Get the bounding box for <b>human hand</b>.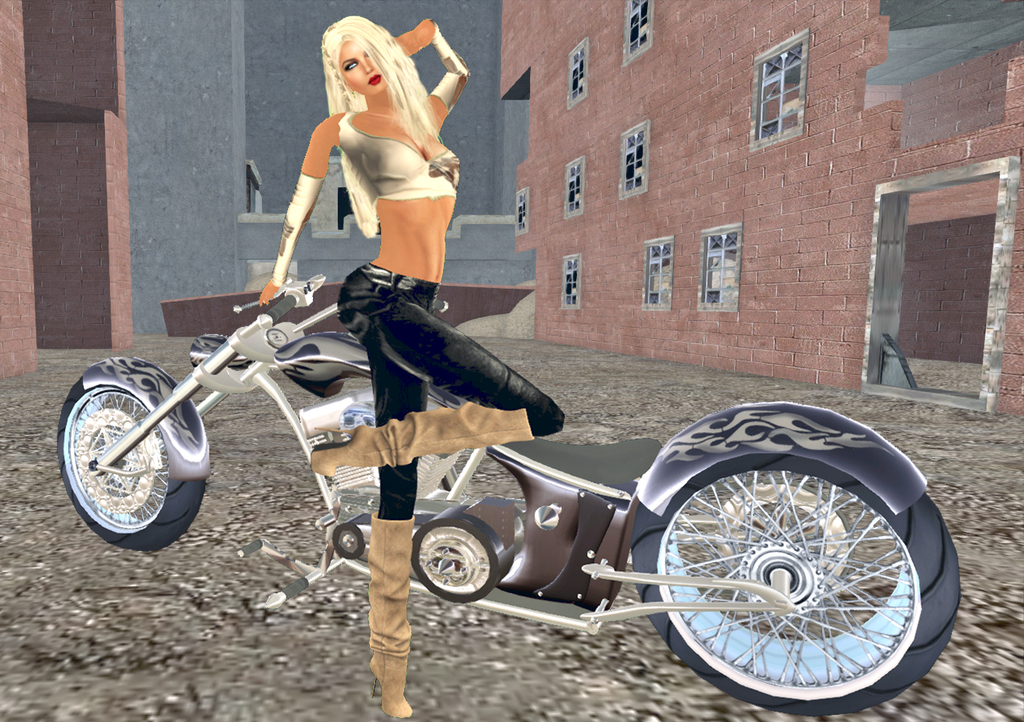
<bbox>395, 18, 438, 56</bbox>.
